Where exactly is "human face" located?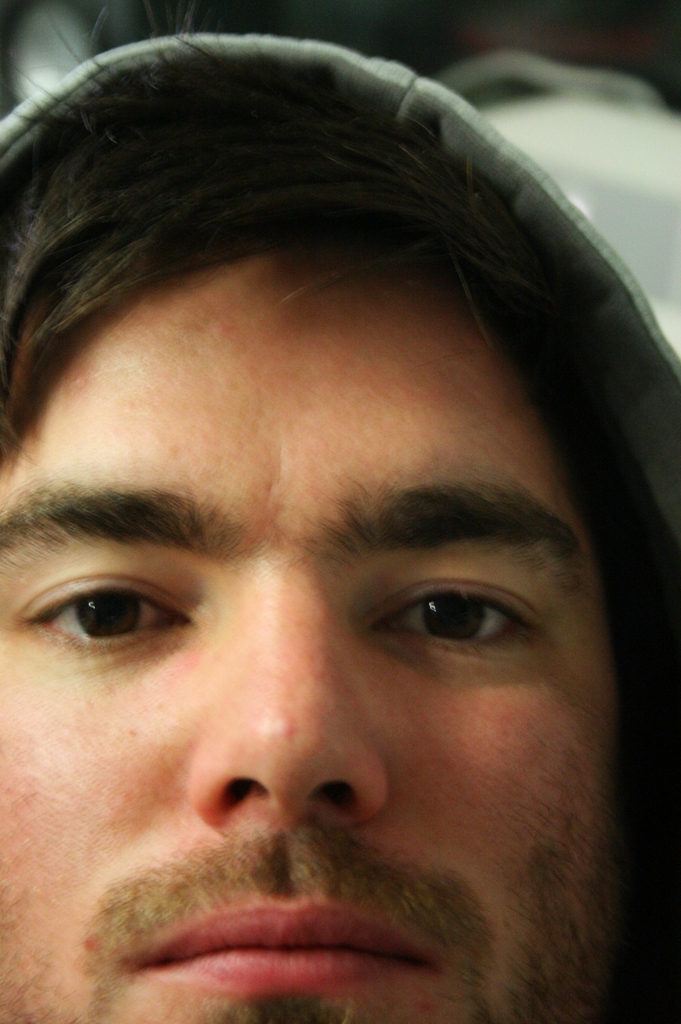
Its bounding box is Rect(0, 216, 615, 1023).
